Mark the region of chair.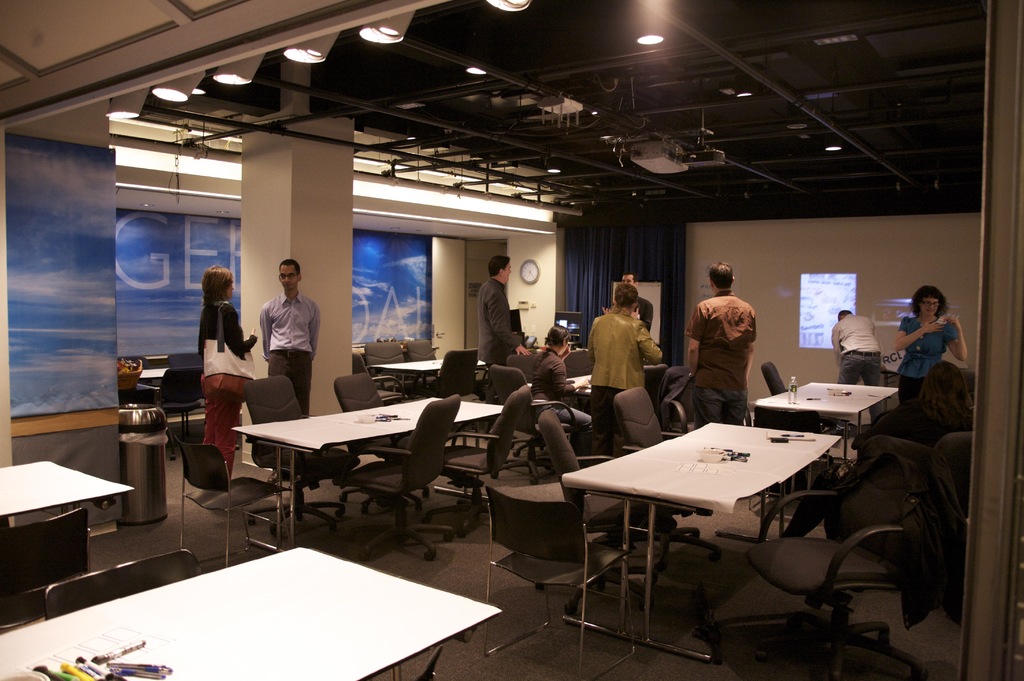
Region: bbox=(479, 483, 640, 680).
